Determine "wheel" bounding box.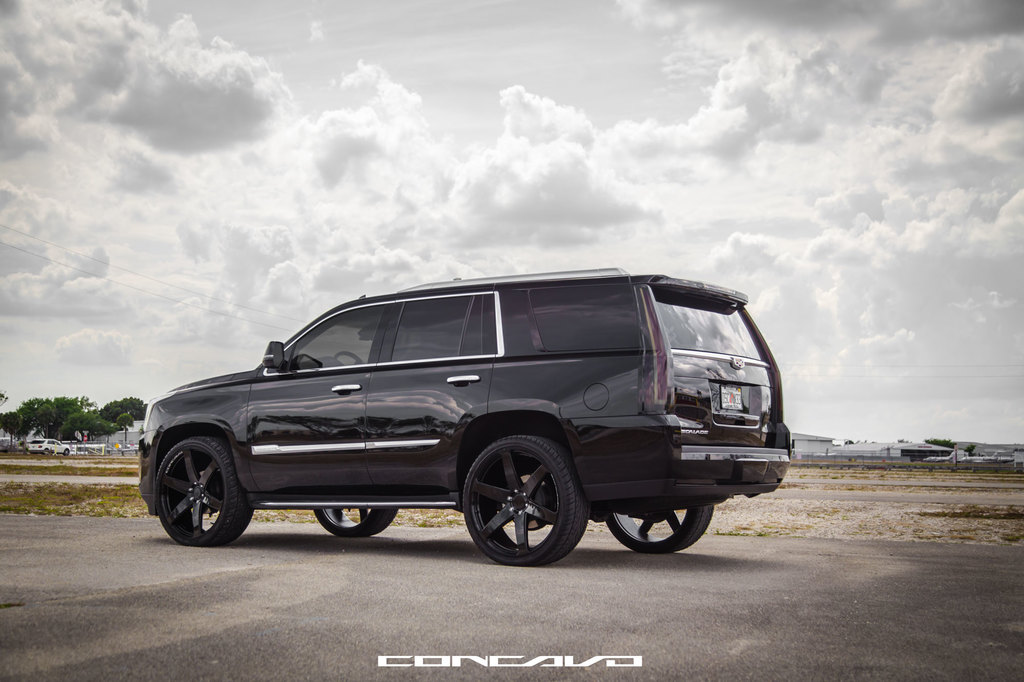
Determined: 605/500/708/553.
